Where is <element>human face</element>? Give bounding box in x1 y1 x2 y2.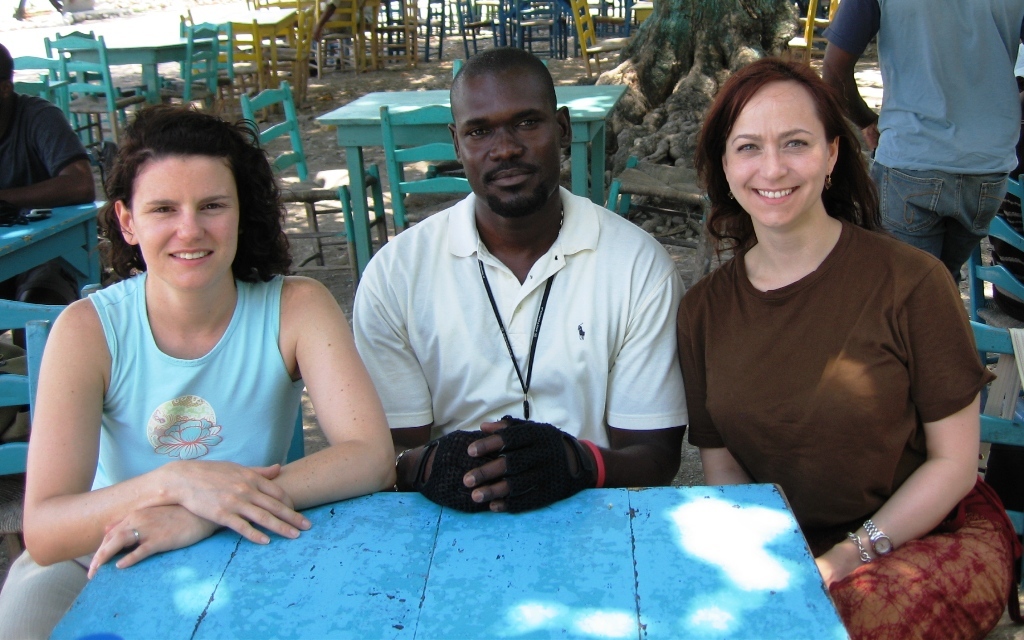
458 69 567 210.
